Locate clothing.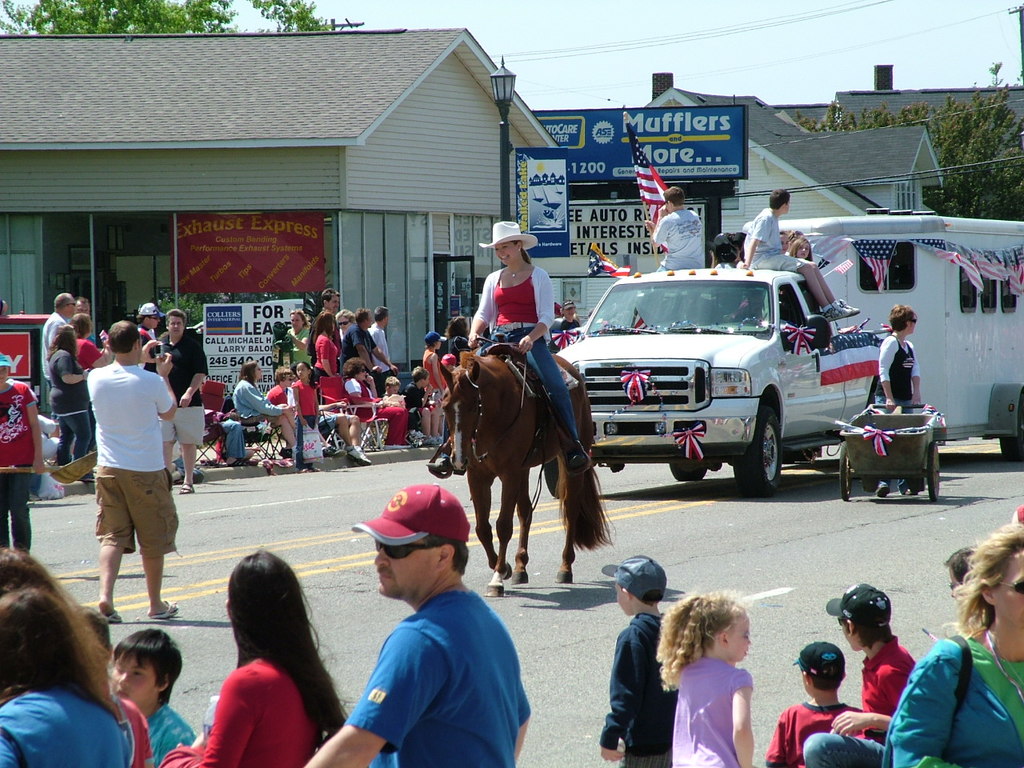
Bounding box: (191, 415, 246, 463).
